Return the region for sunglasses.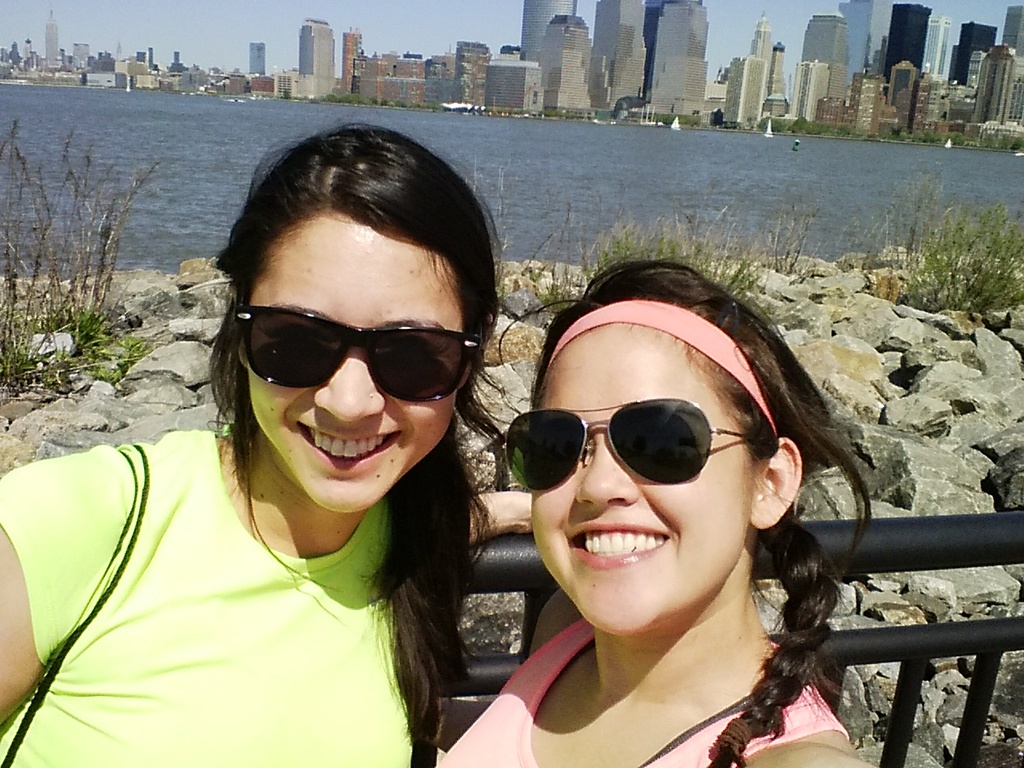
[504, 402, 744, 492].
